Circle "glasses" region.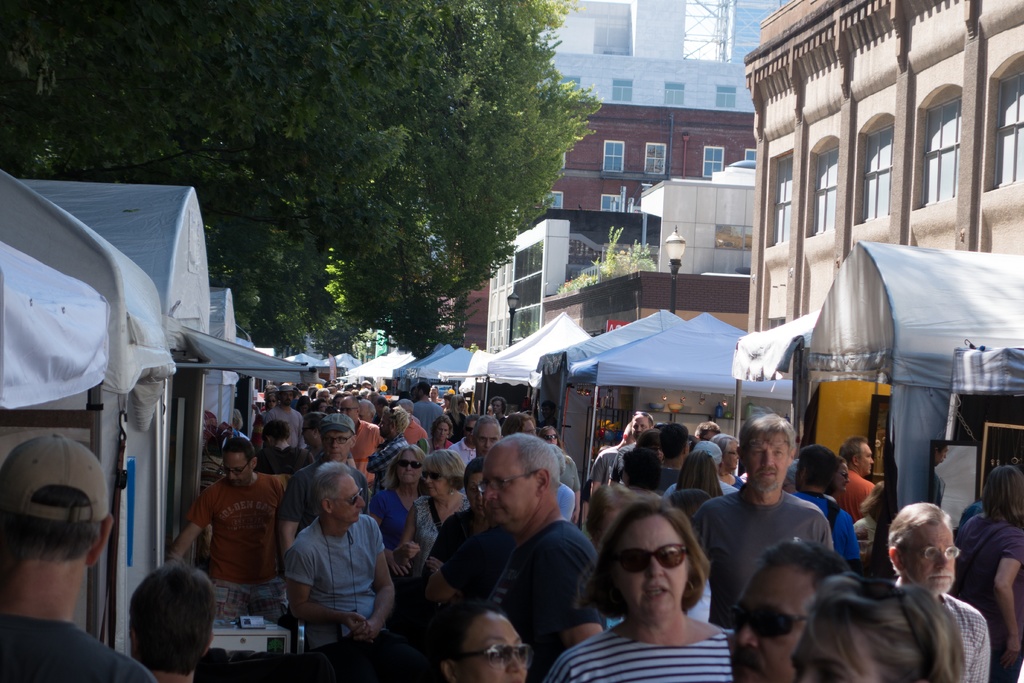
Region: locate(322, 487, 365, 511).
